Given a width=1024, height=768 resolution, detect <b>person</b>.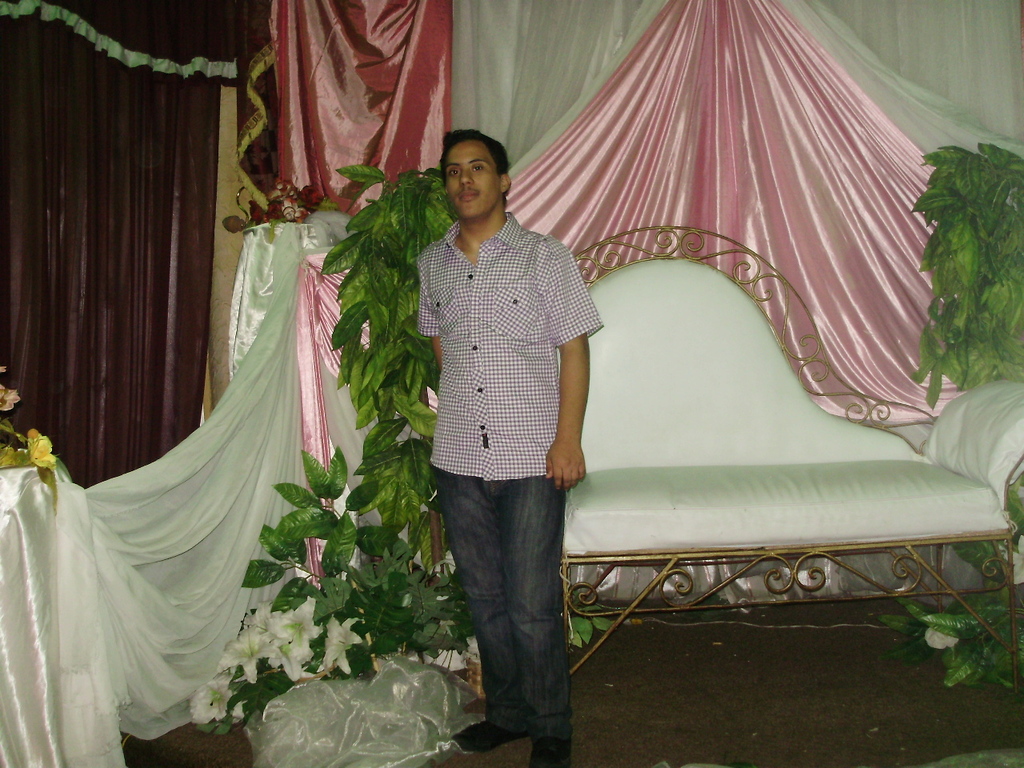
[x1=414, y1=126, x2=606, y2=764].
